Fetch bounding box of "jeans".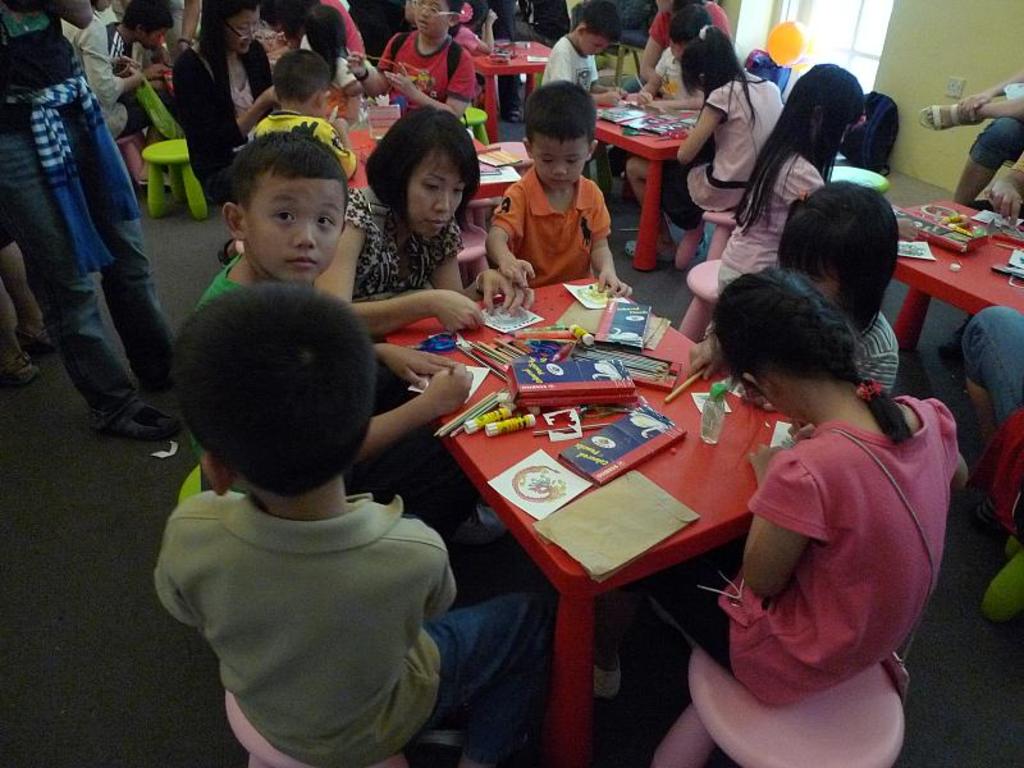
Bbox: (left=408, top=596, right=554, bottom=733).
